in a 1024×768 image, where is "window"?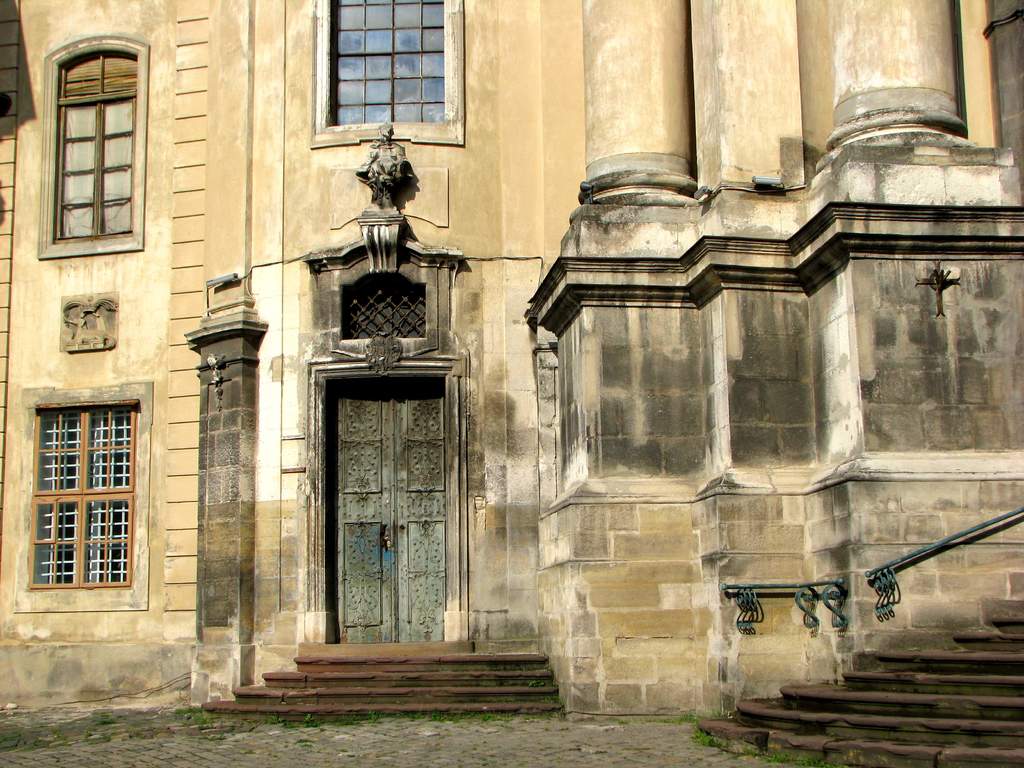
325/268/447/373.
